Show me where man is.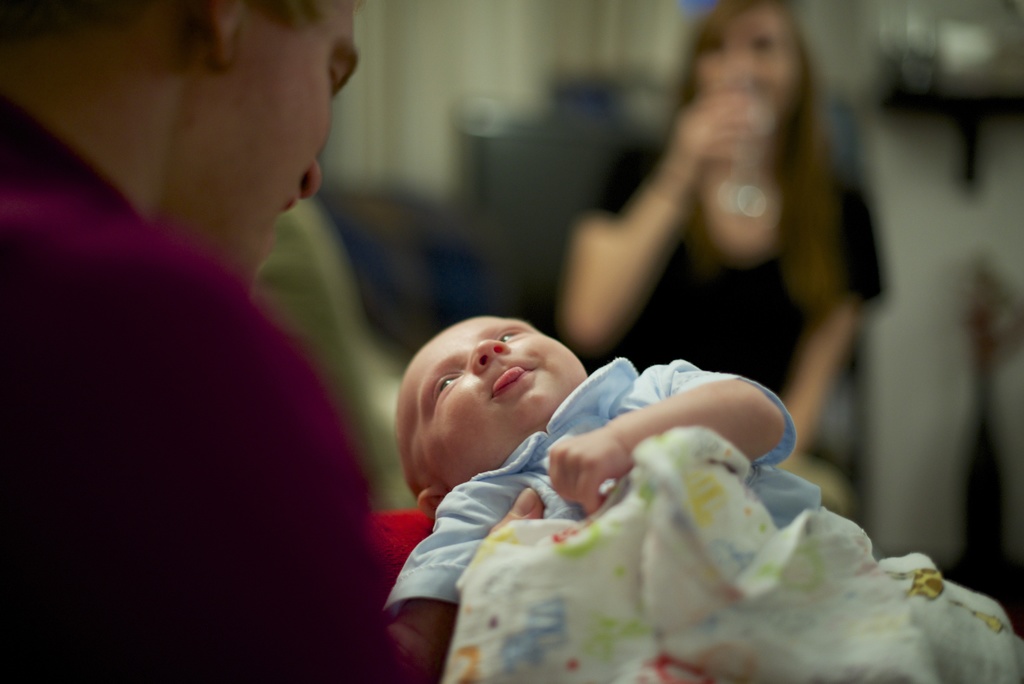
man is at left=0, top=0, right=535, bottom=683.
